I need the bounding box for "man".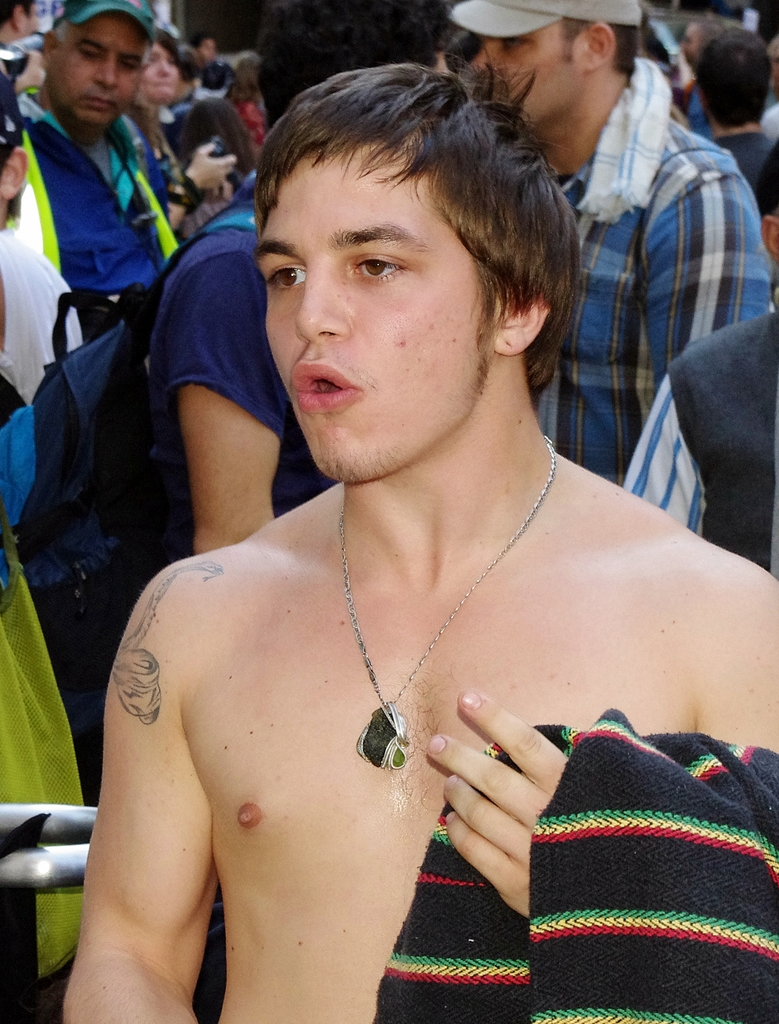
Here it is: (x1=447, y1=0, x2=778, y2=488).
